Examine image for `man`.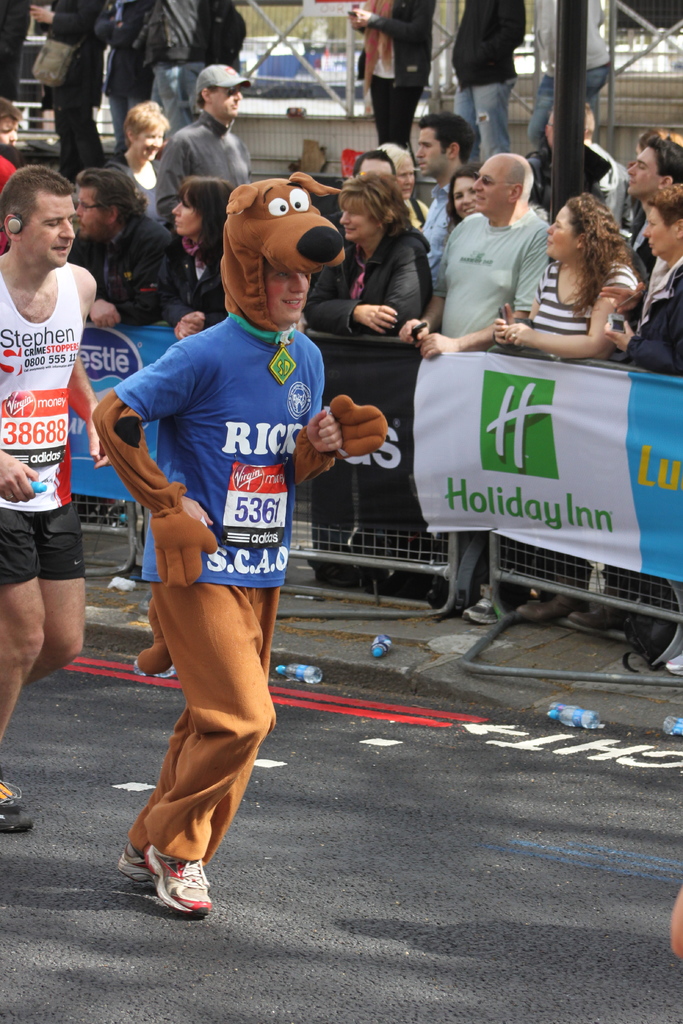
Examination result: pyautogui.locateOnScreen(0, 166, 114, 832).
